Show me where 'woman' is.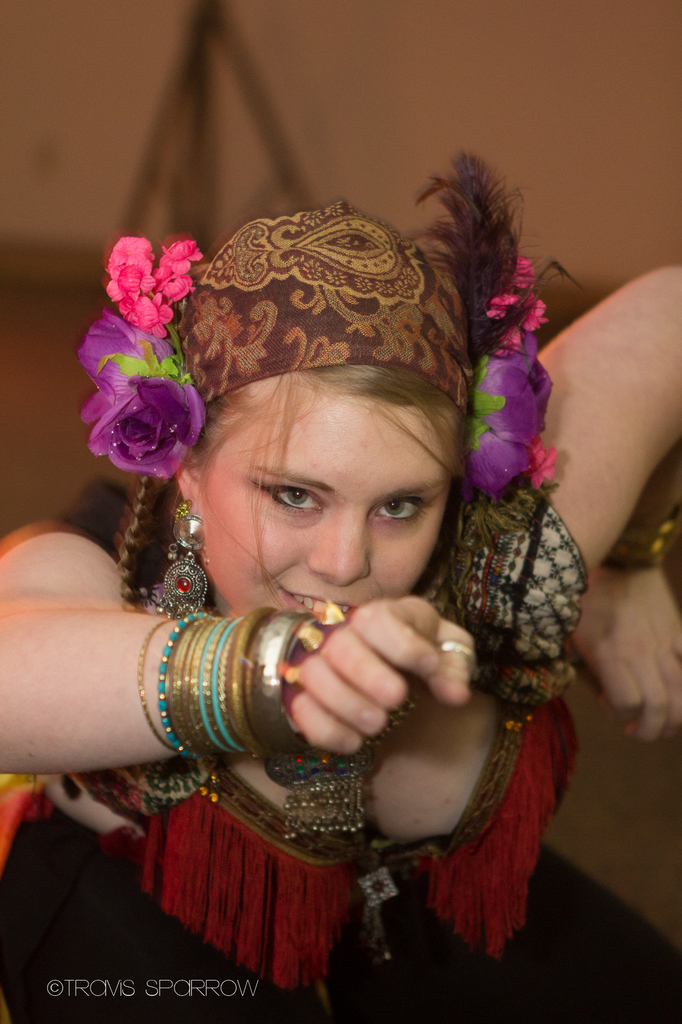
'woman' is at x1=120 y1=202 x2=537 y2=958.
